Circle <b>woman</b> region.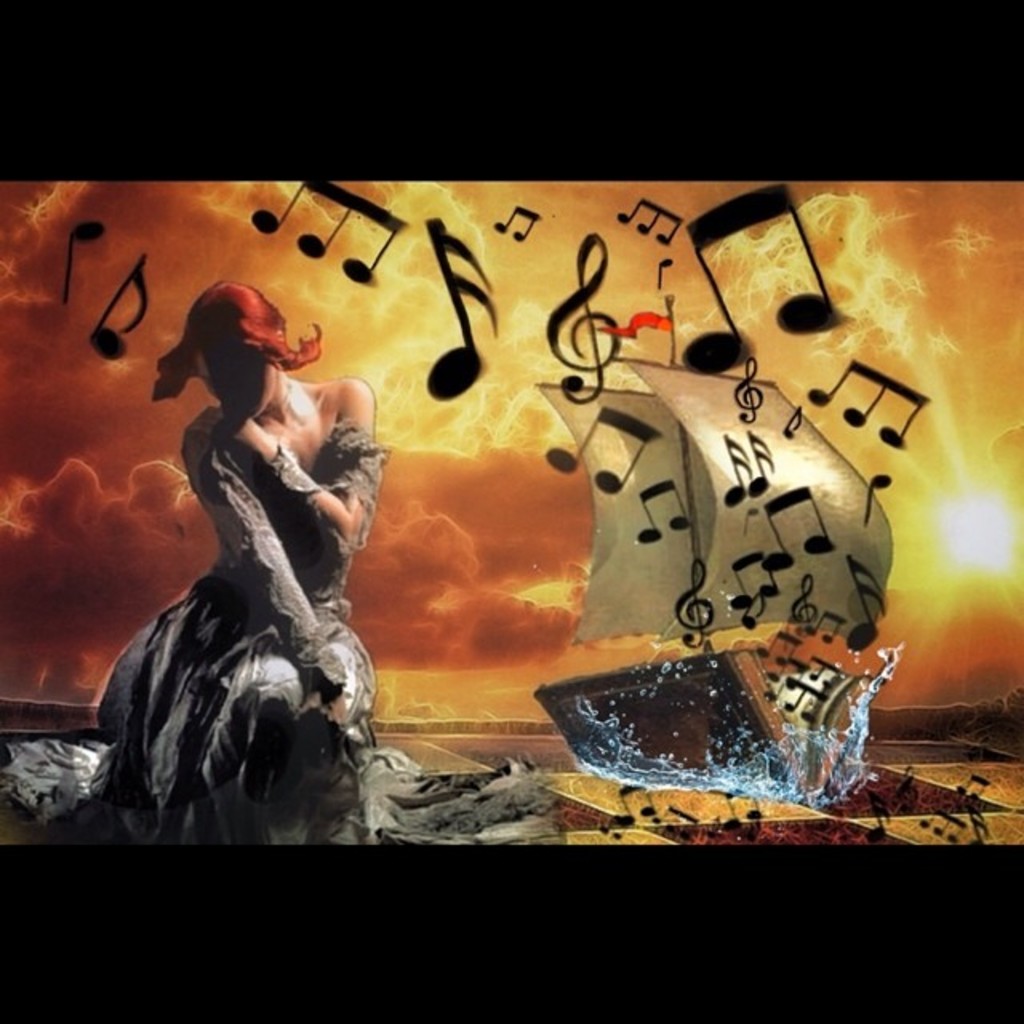
Region: BBox(114, 250, 390, 813).
